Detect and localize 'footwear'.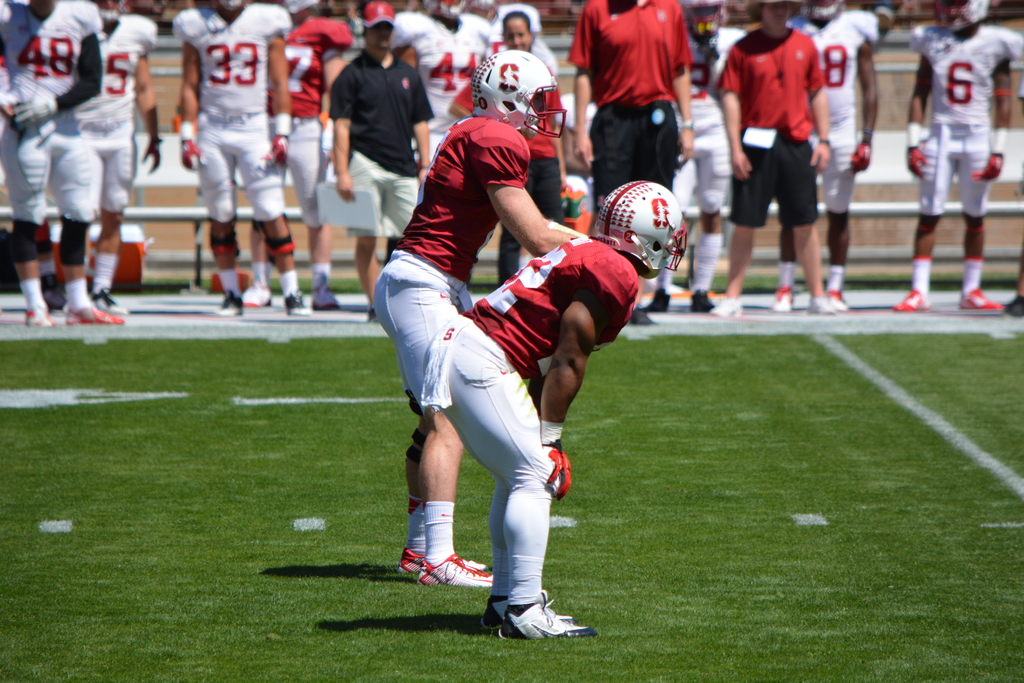
Localized at bbox=[832, 289, 845, 309].
